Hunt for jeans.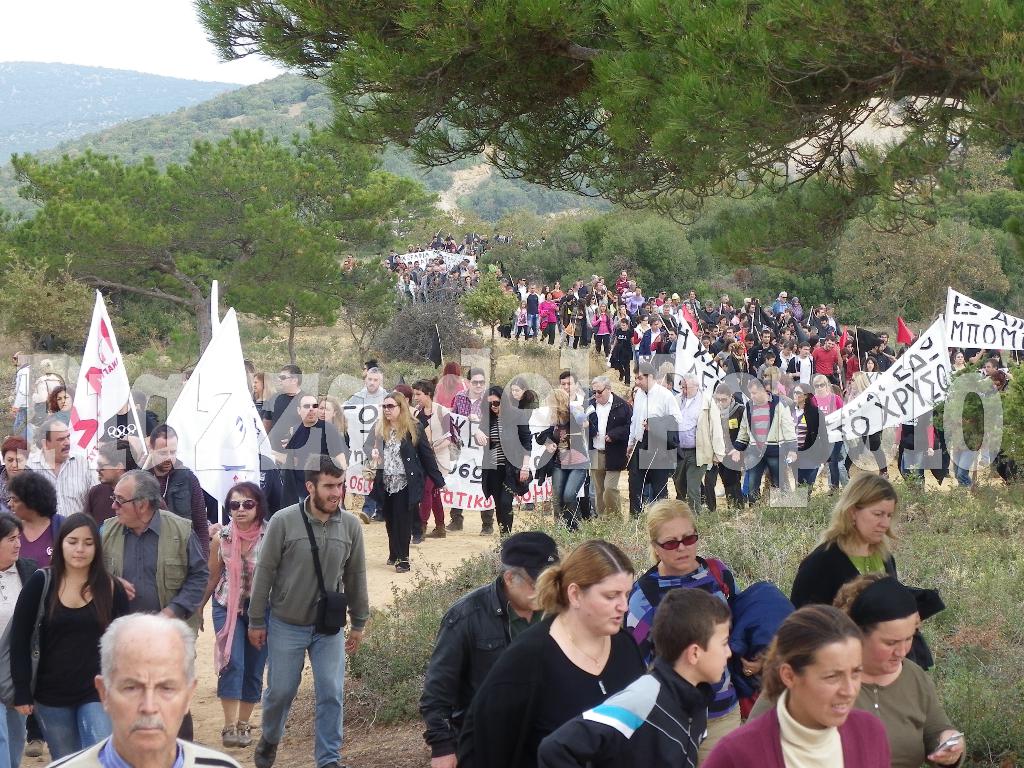
Hunted down at box=[485, 468, 511, 531].
